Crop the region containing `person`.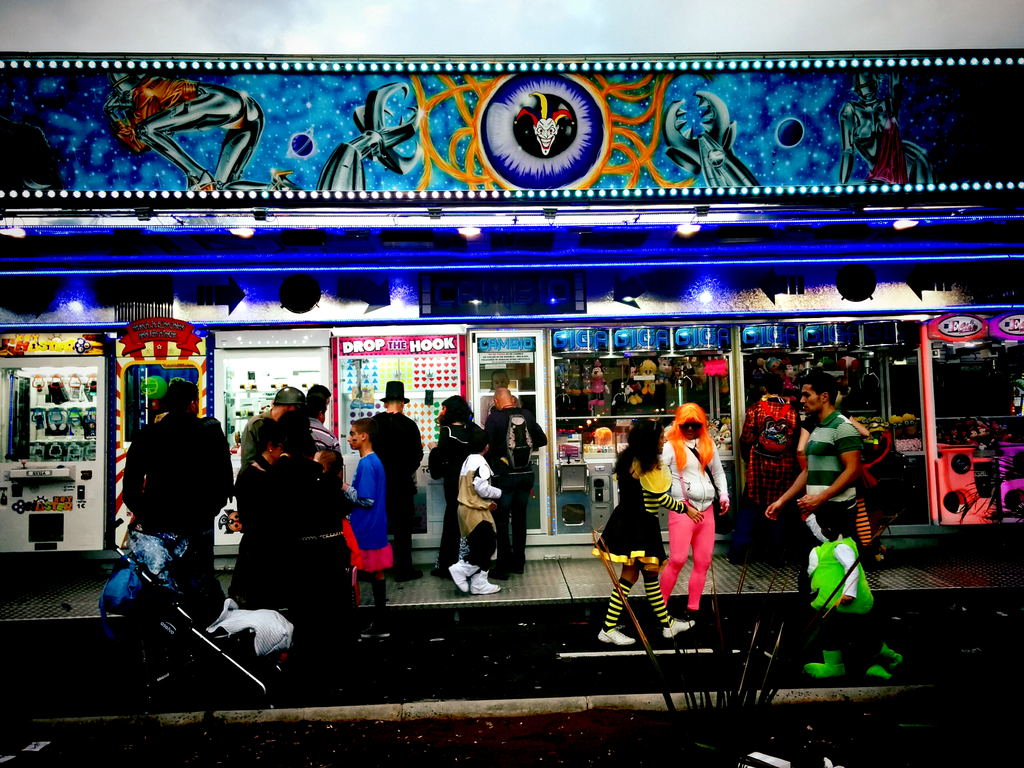
Crop region: <region>481, 373, 520, 430</region>.
